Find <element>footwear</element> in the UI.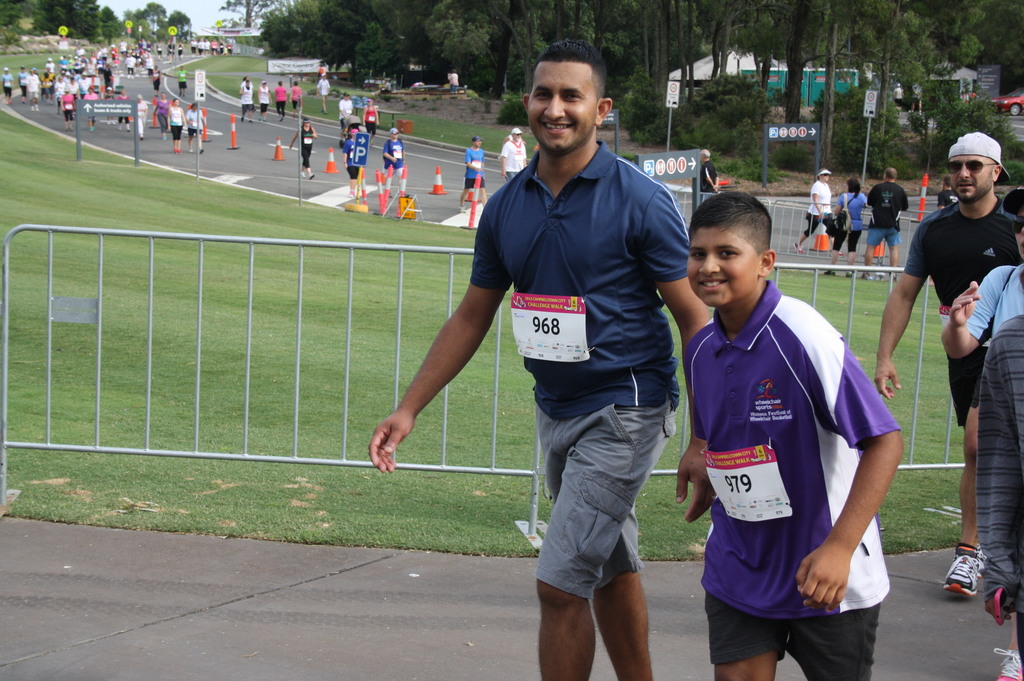
UI element at bbox=[792, 240, 805, 253].
